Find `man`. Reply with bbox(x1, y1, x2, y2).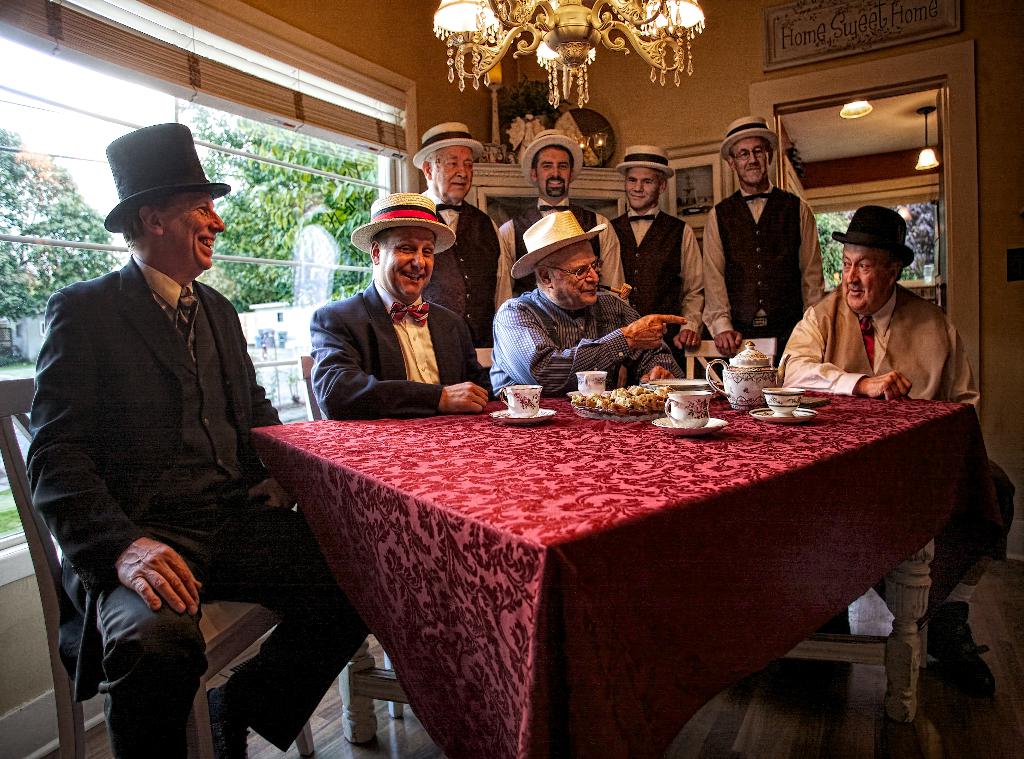
bbox(485, 210, 689, 399).
